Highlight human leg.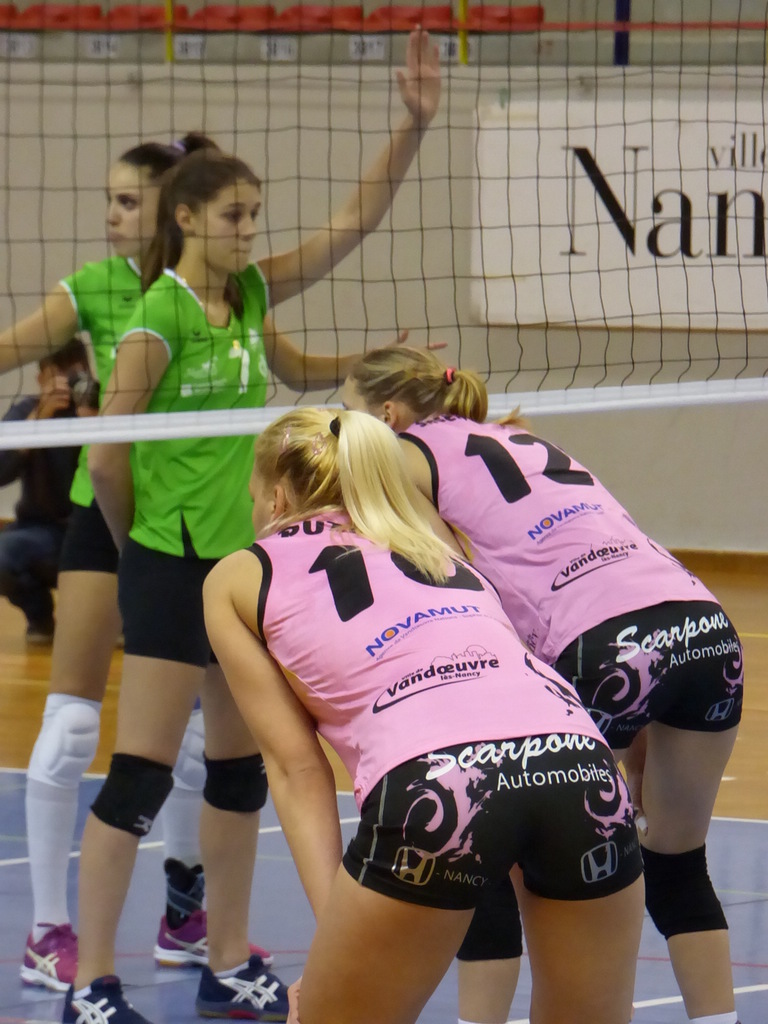
Highlighted region: box(63, 643, 194, 1023).
